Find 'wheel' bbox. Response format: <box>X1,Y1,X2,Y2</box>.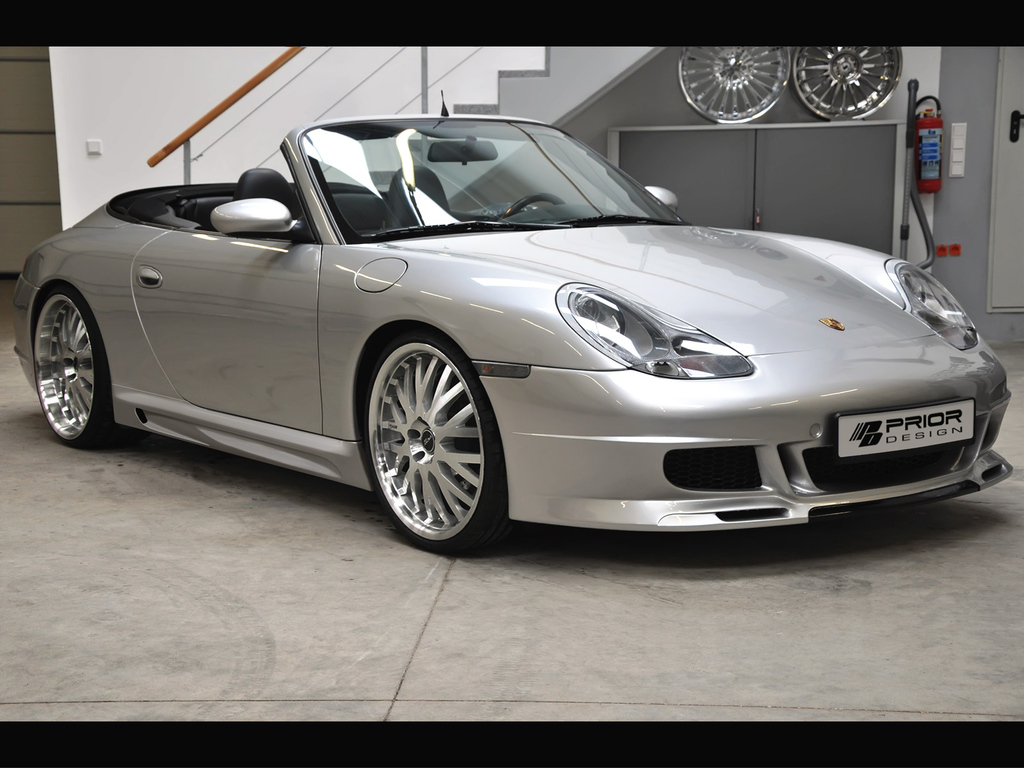
<box>362,317,492,549</box>.
